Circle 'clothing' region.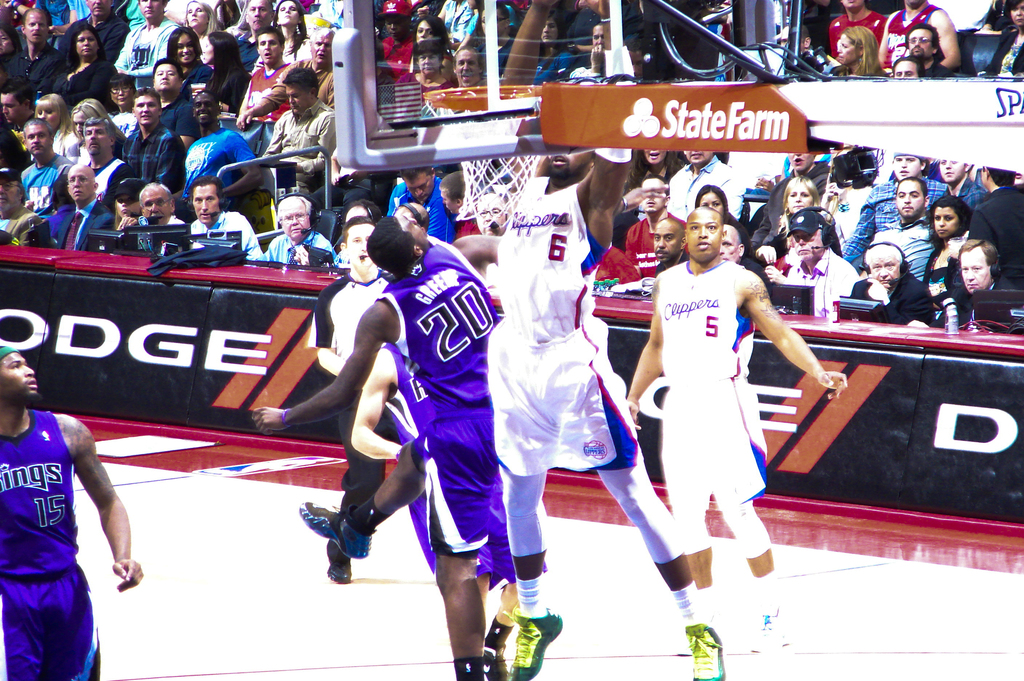
Region: rect(118, 119, 189, 183).
